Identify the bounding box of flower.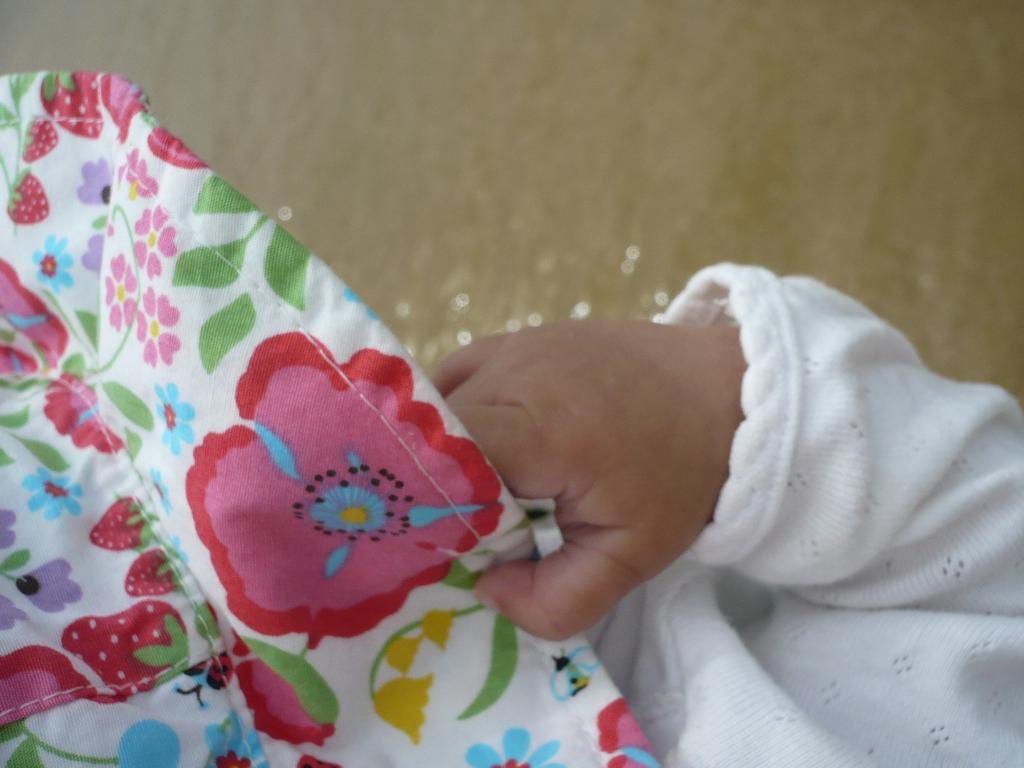
[76,156,116,204].
